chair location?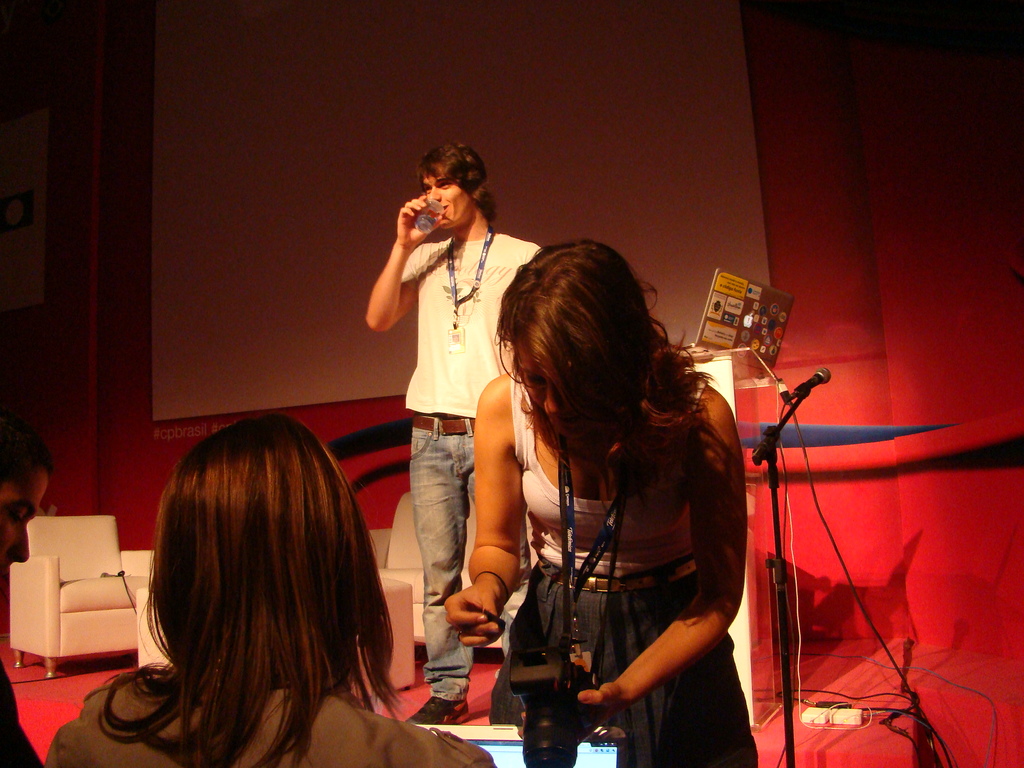
box=[0, 511, 140, 702]
